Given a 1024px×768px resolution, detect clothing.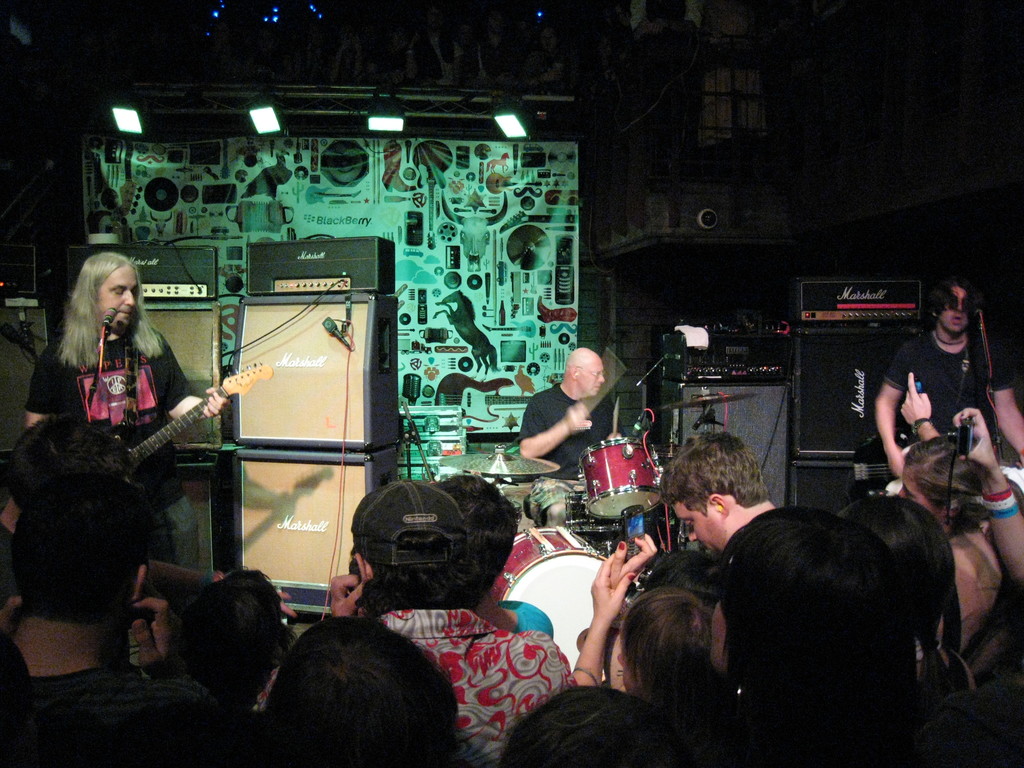
pyautogui.locateOnScreen(518, 372, 621, 472).
